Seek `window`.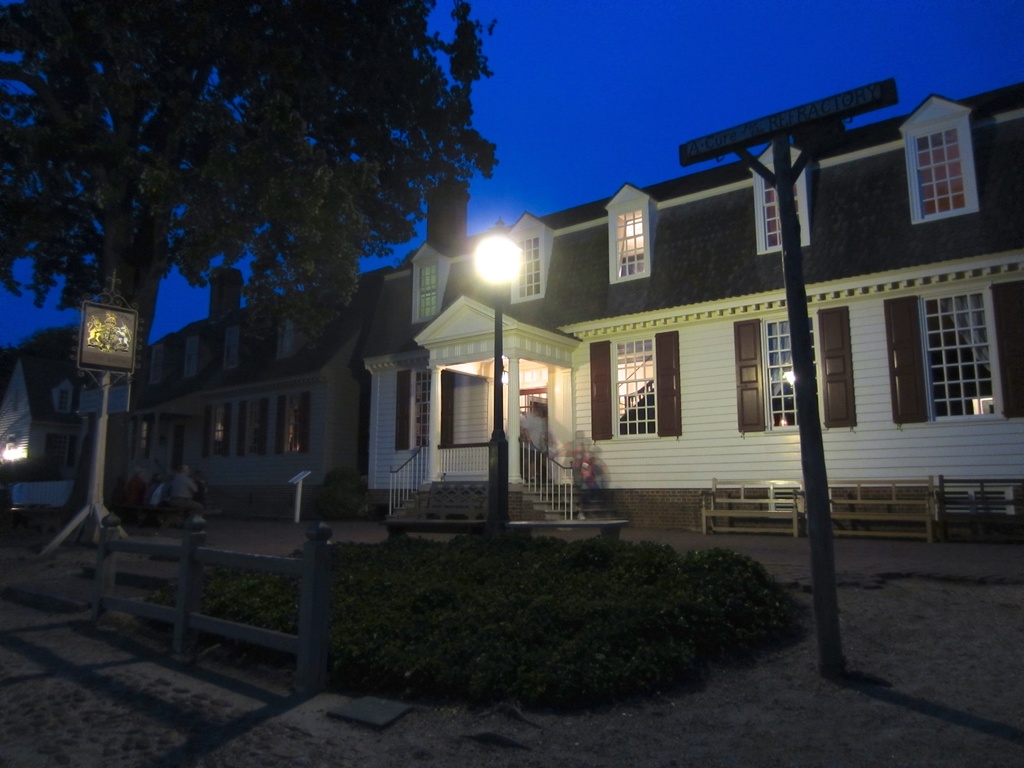
<box>609,198,647,271</box>.
